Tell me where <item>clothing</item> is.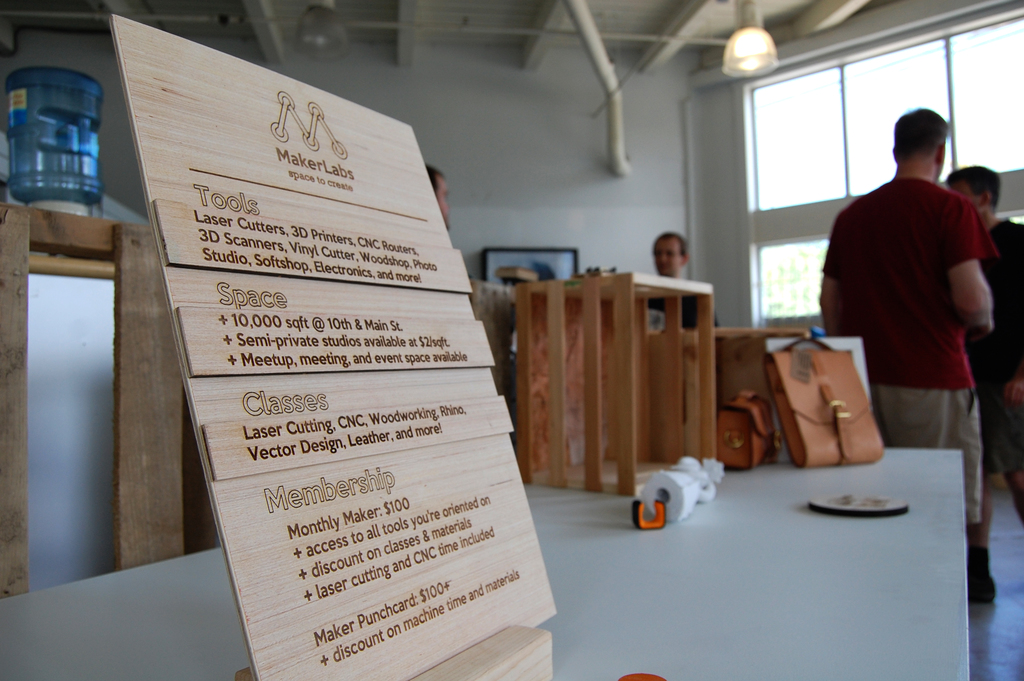
<item>clothing</item> is at l=819, t=103, r=991, b=525.
